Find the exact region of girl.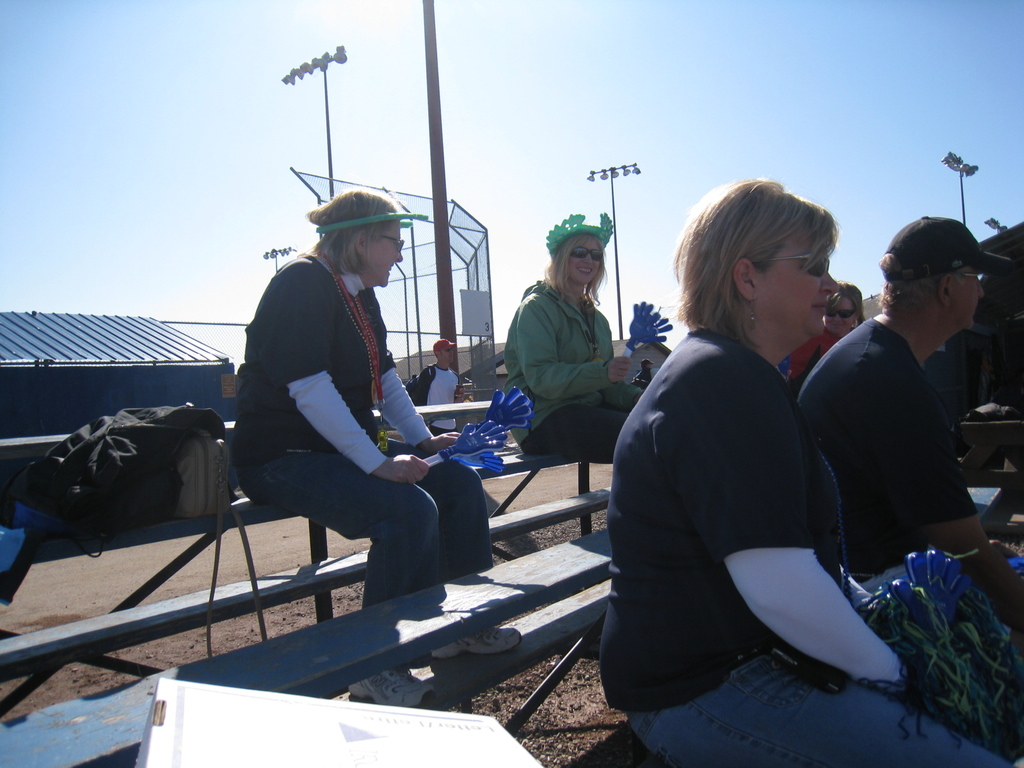
Exact region: (790, 282, 872, 385).
